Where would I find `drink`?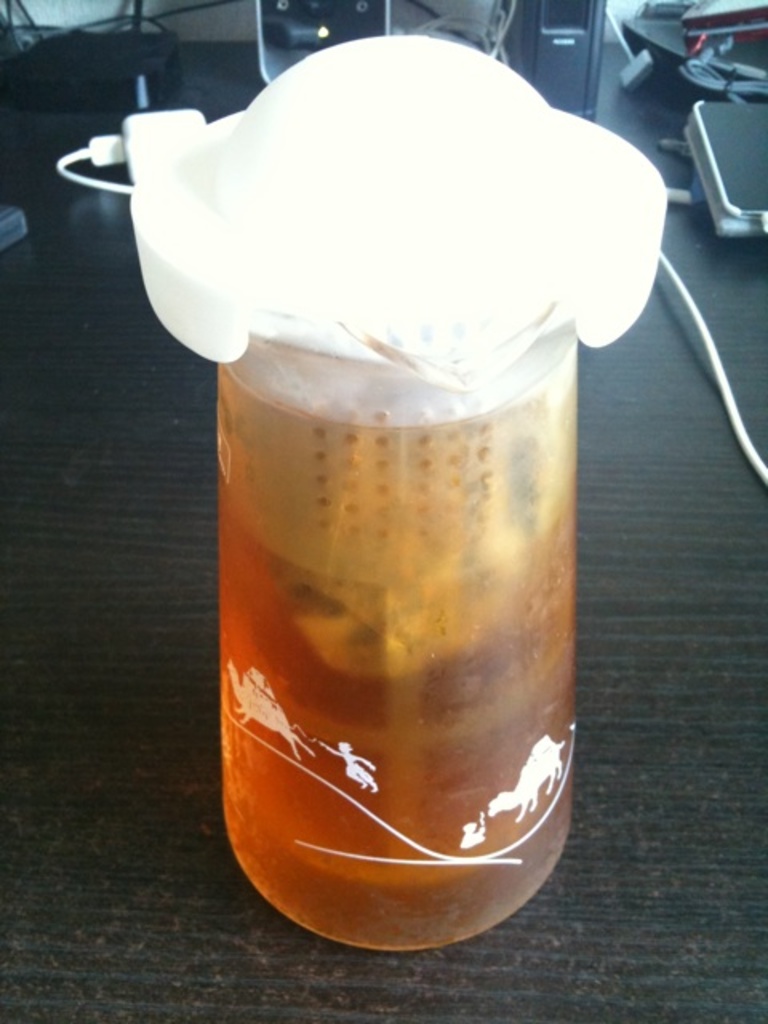
At 213/373/579/955.
